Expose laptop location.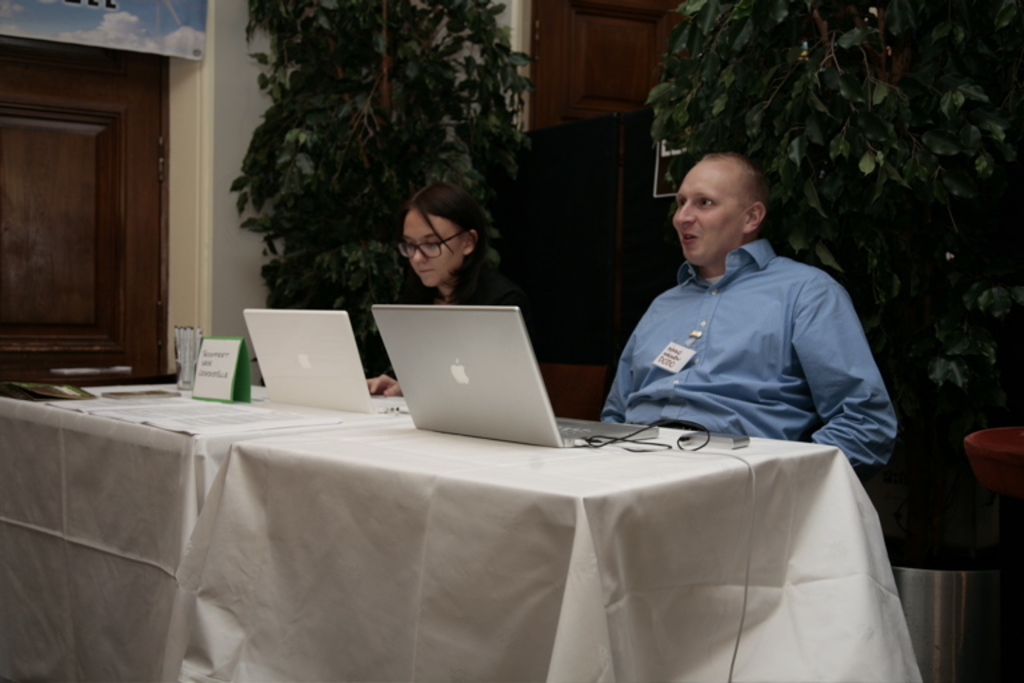
Exposed at left=244, top=308, right=407, bottom=420.
